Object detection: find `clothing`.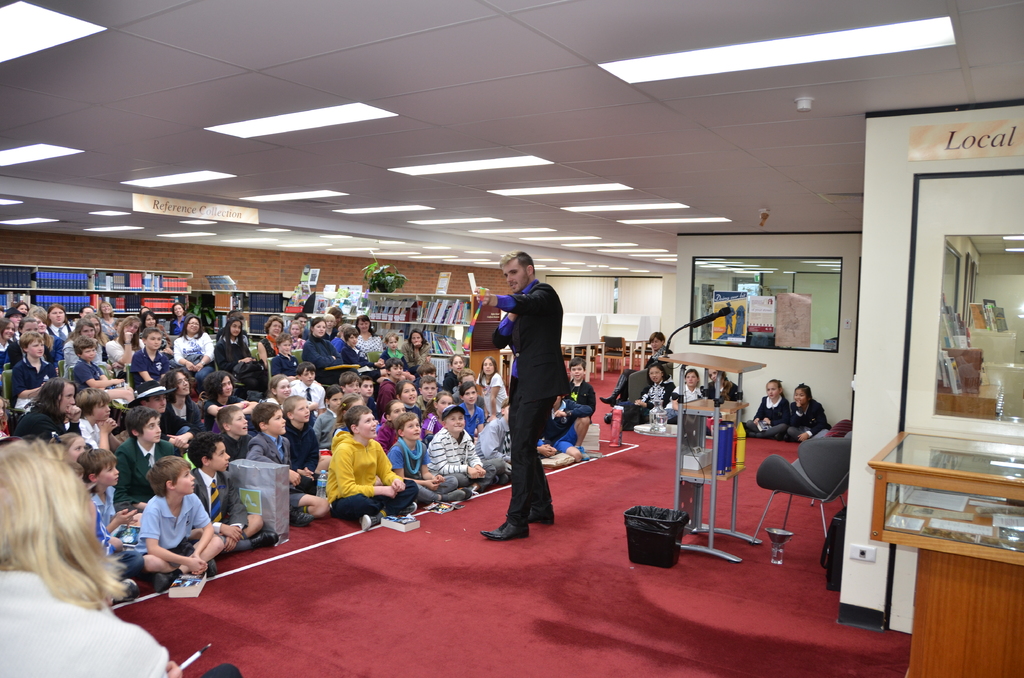
bbox=[314, 411, 338, 446].
